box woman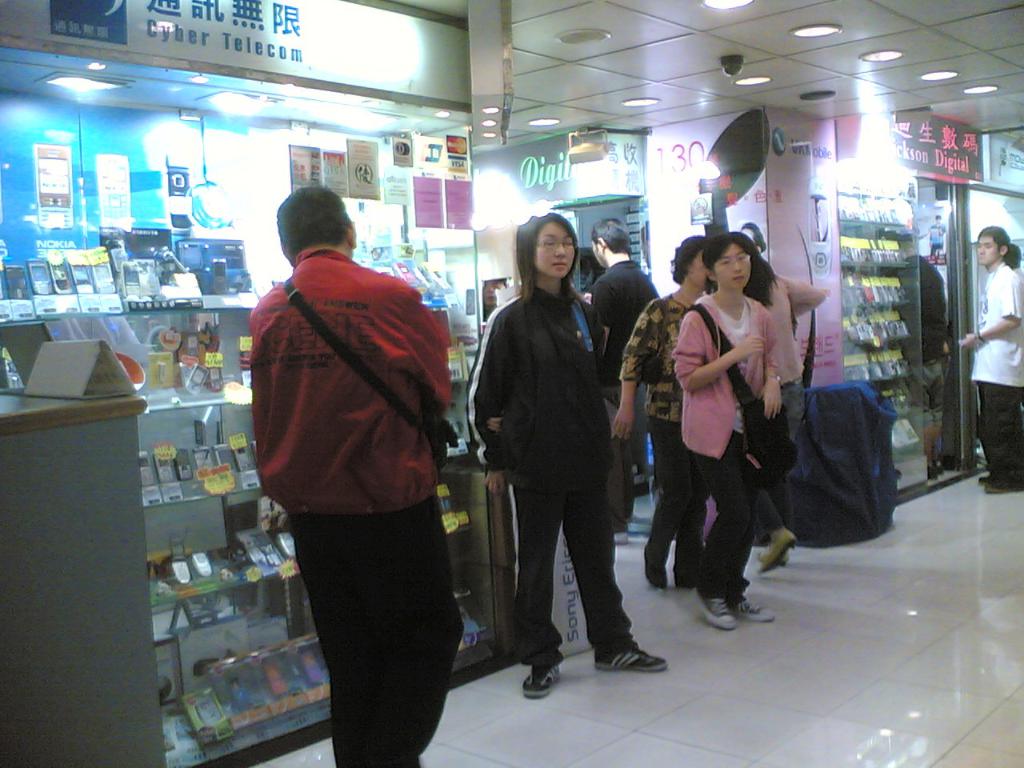
x1=460, y1=206, x2=678, y2=704
